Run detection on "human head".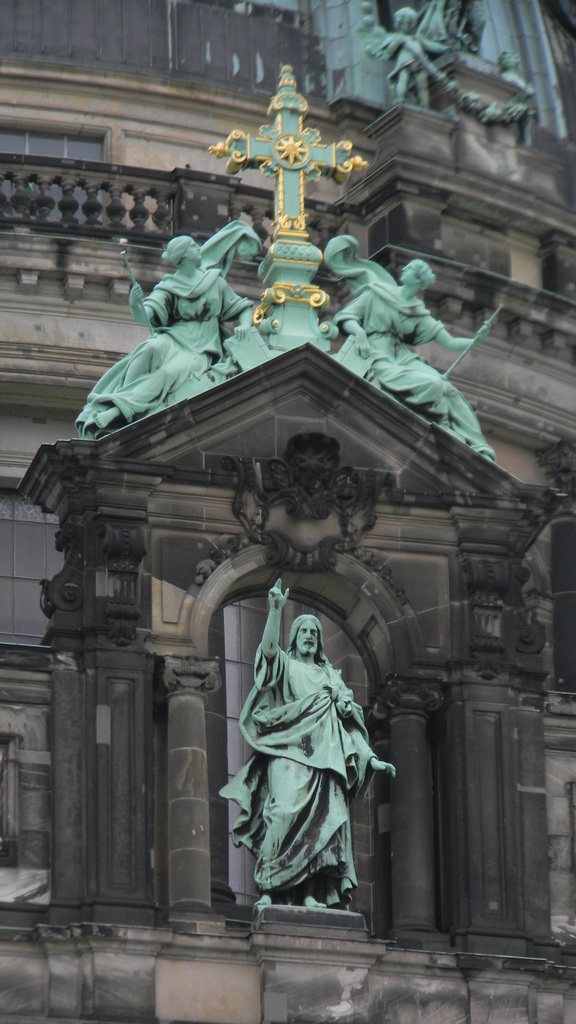
Result: 291:614:323:655.
